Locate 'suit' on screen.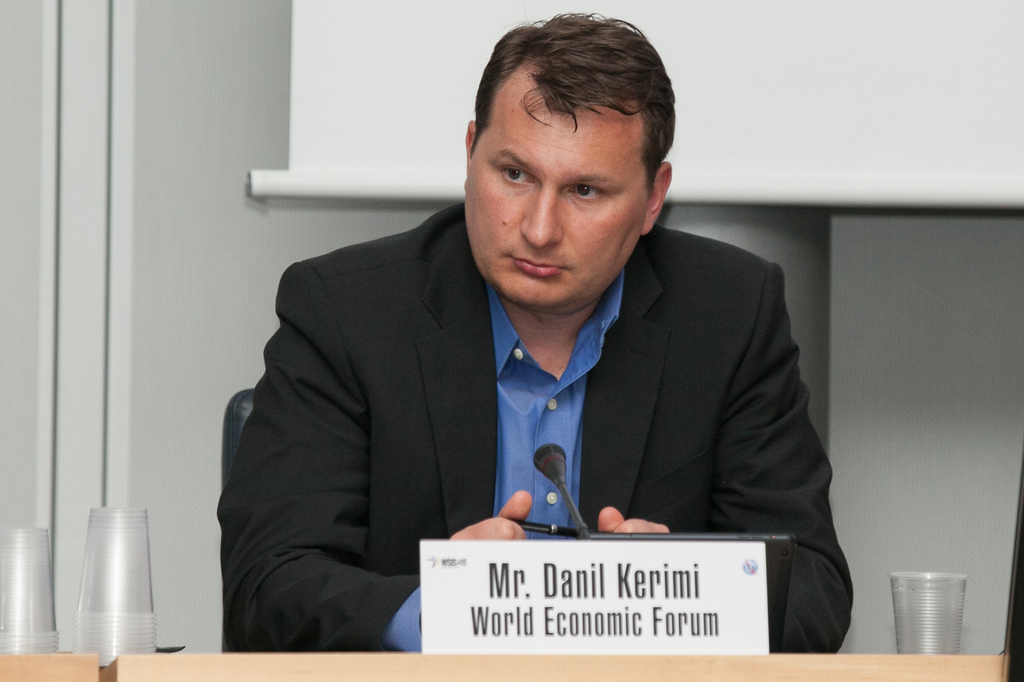
On screen at locate(246, 84, 836, 632).
